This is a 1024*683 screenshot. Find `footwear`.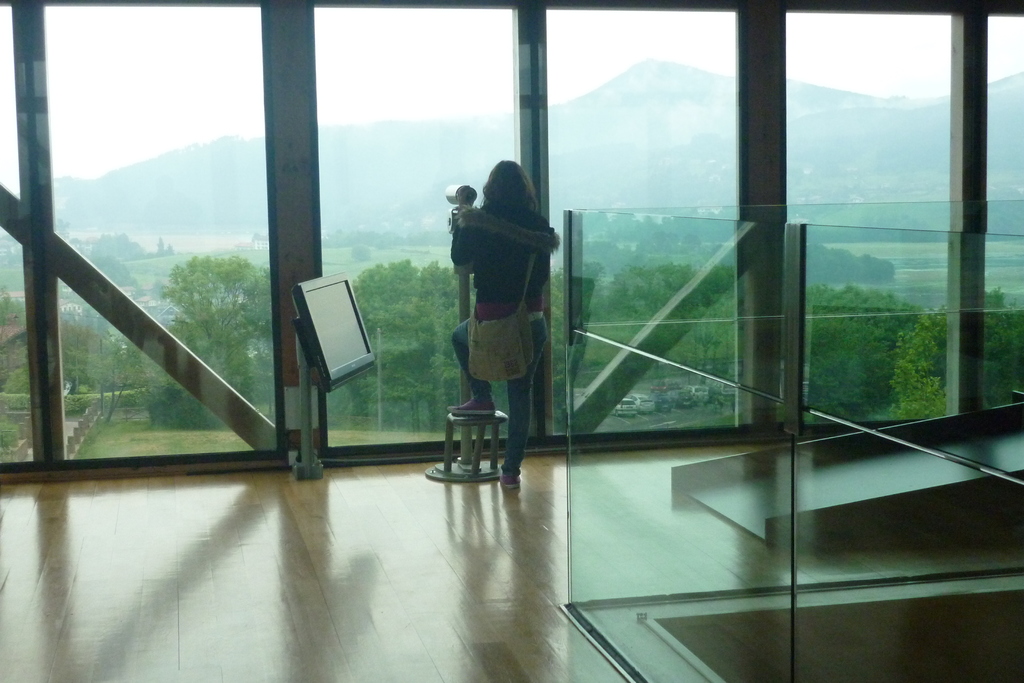
Bounding box: [499,469,523,486].
